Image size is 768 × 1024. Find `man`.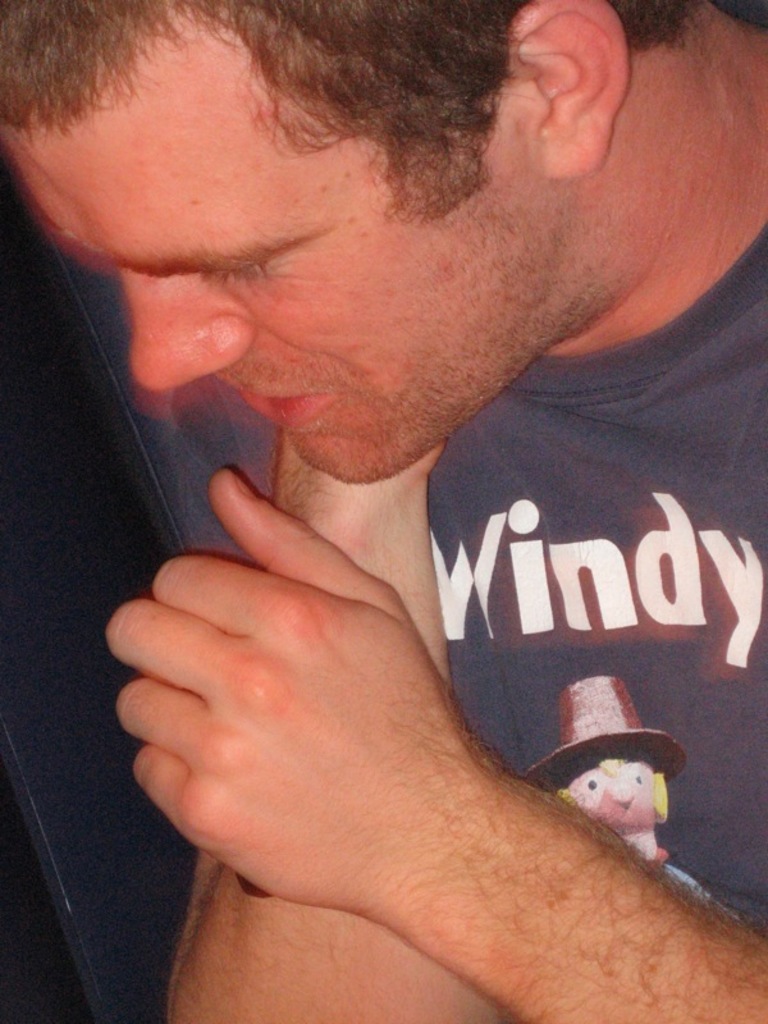
(0,5,767,979).
